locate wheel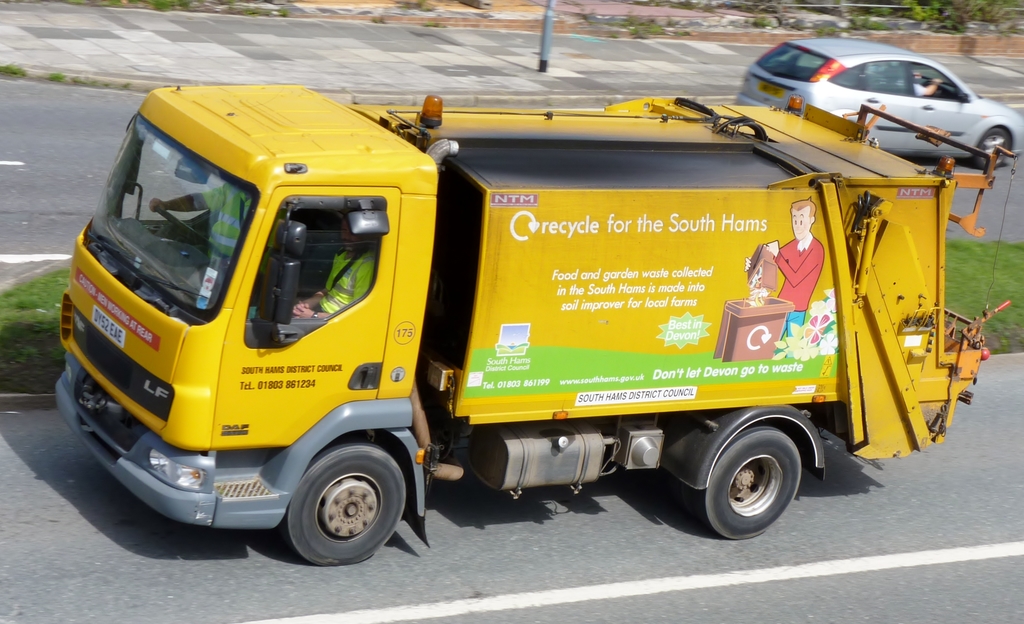
Rect(278, 448, 405, 564)
